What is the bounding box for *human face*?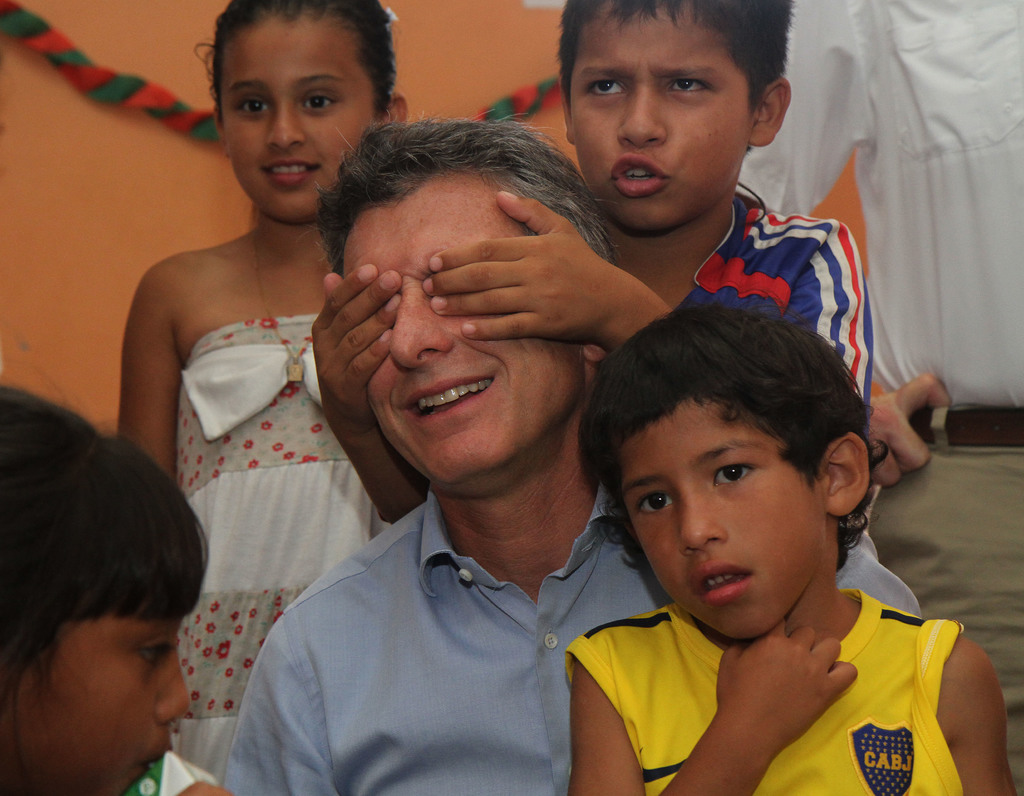
(344,177,581,491).
